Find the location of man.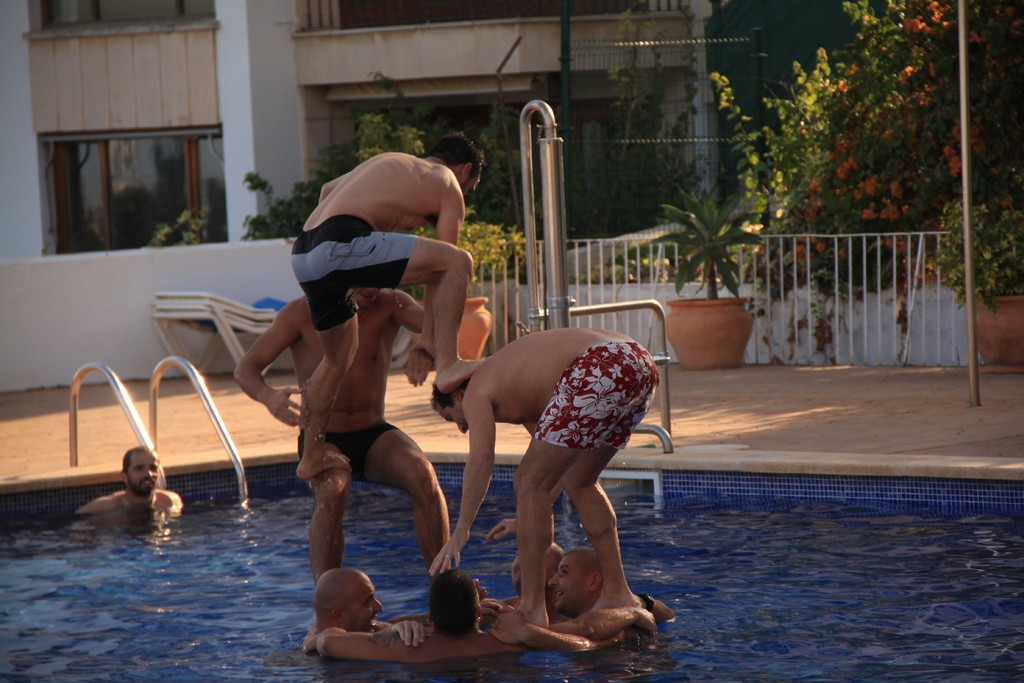
Location: (x1=236, y1=267, x2=456, y2=655).
